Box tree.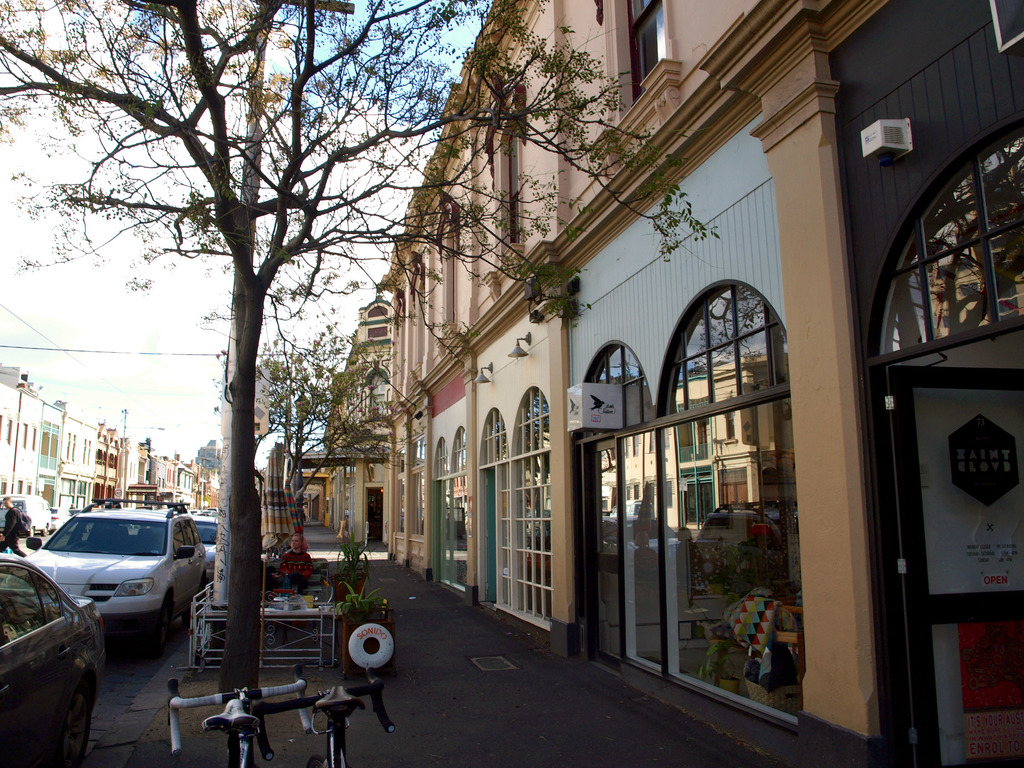
left=189, top=291, right=410, bottom=569.
